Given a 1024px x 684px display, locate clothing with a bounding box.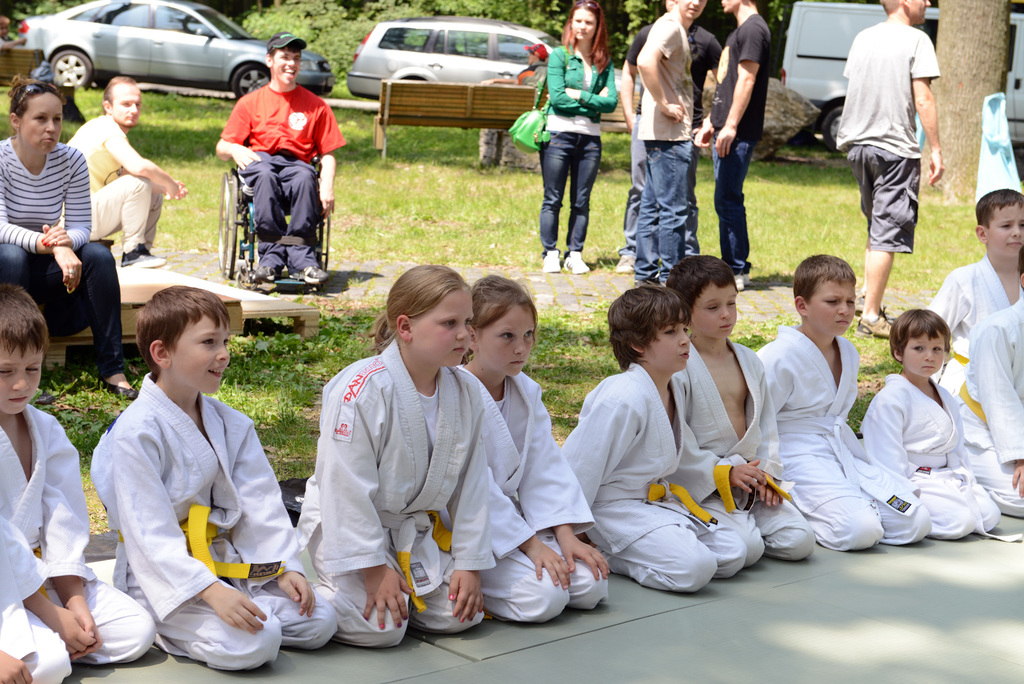
Located: 59 115 164 256.
